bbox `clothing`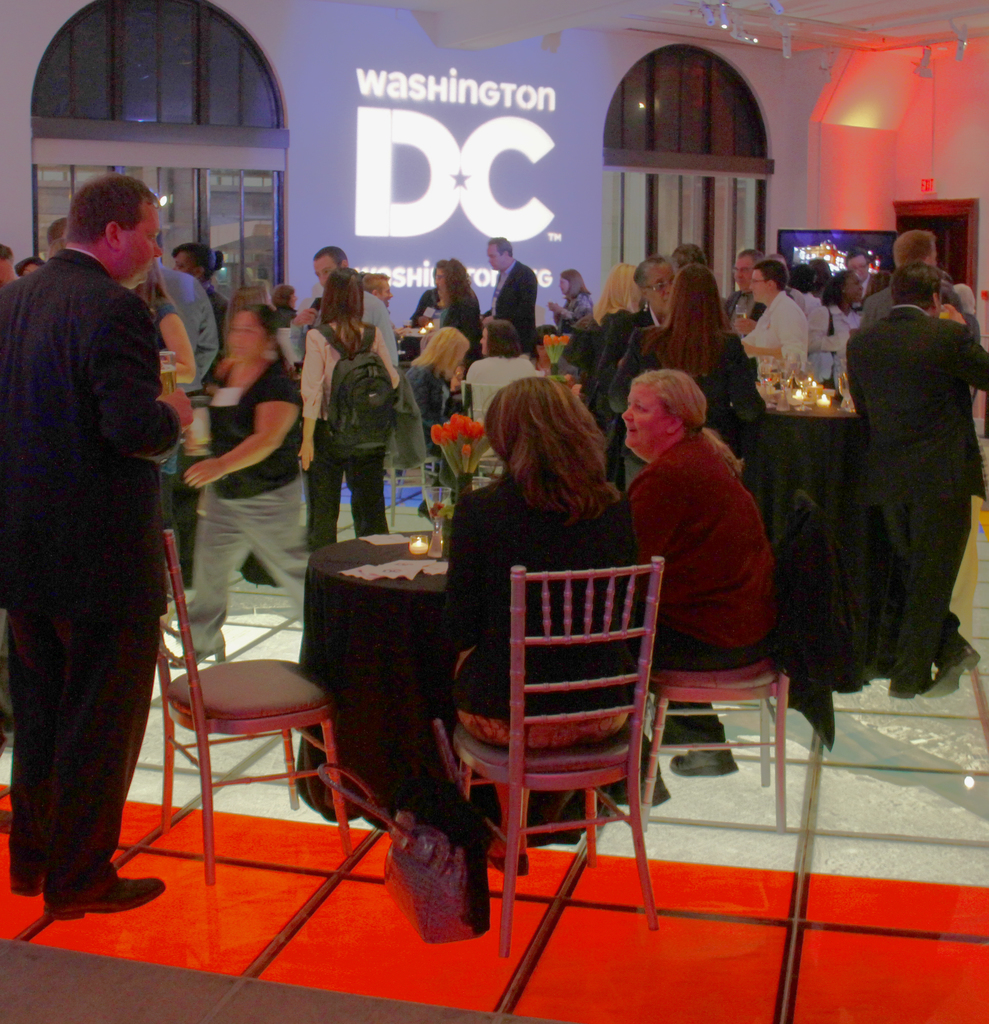
rect(485, 249, 545, 364)
